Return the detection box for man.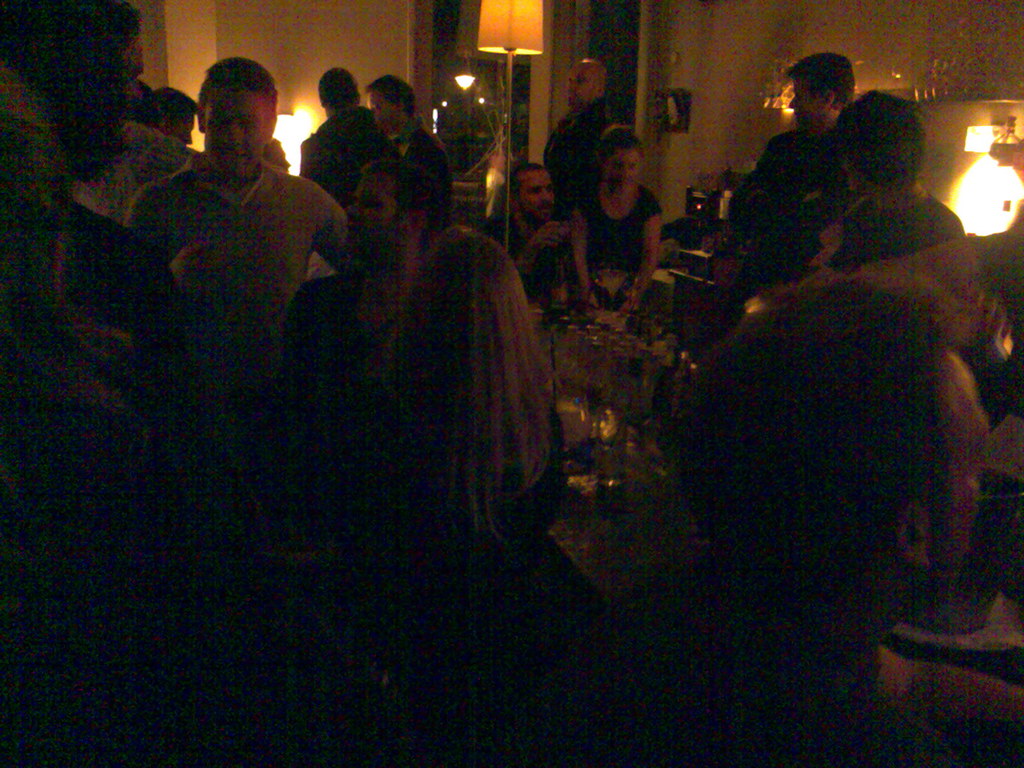
97, 68, 364, 513.
